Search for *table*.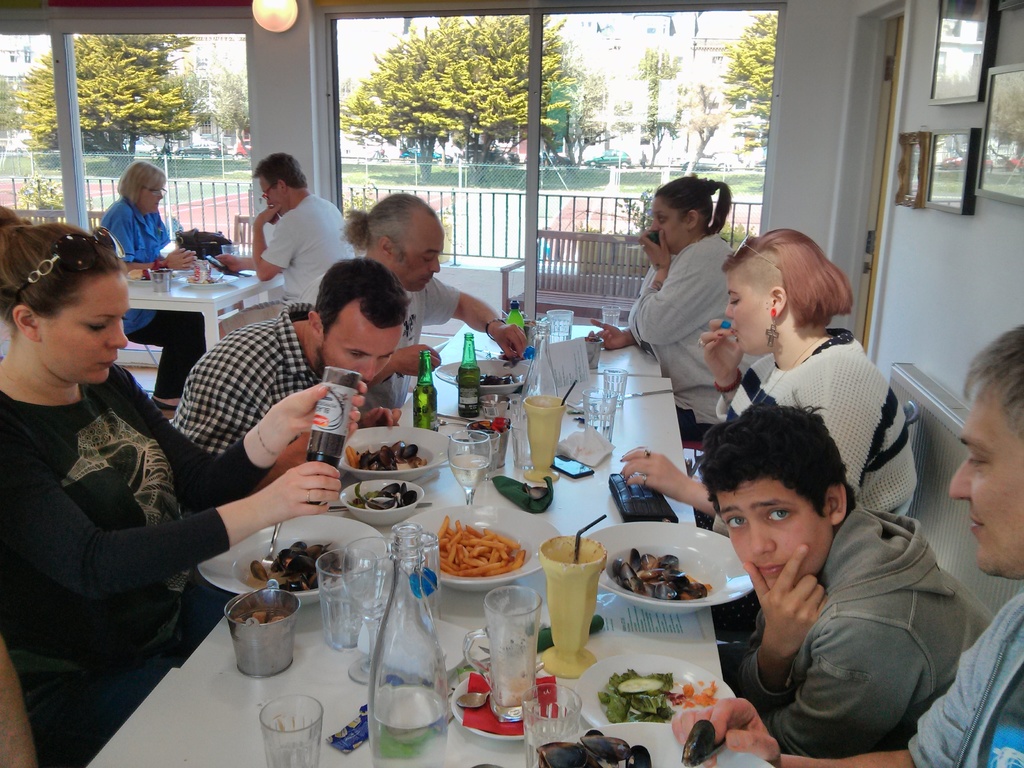
Found at region(116, 250, 292, 349).
